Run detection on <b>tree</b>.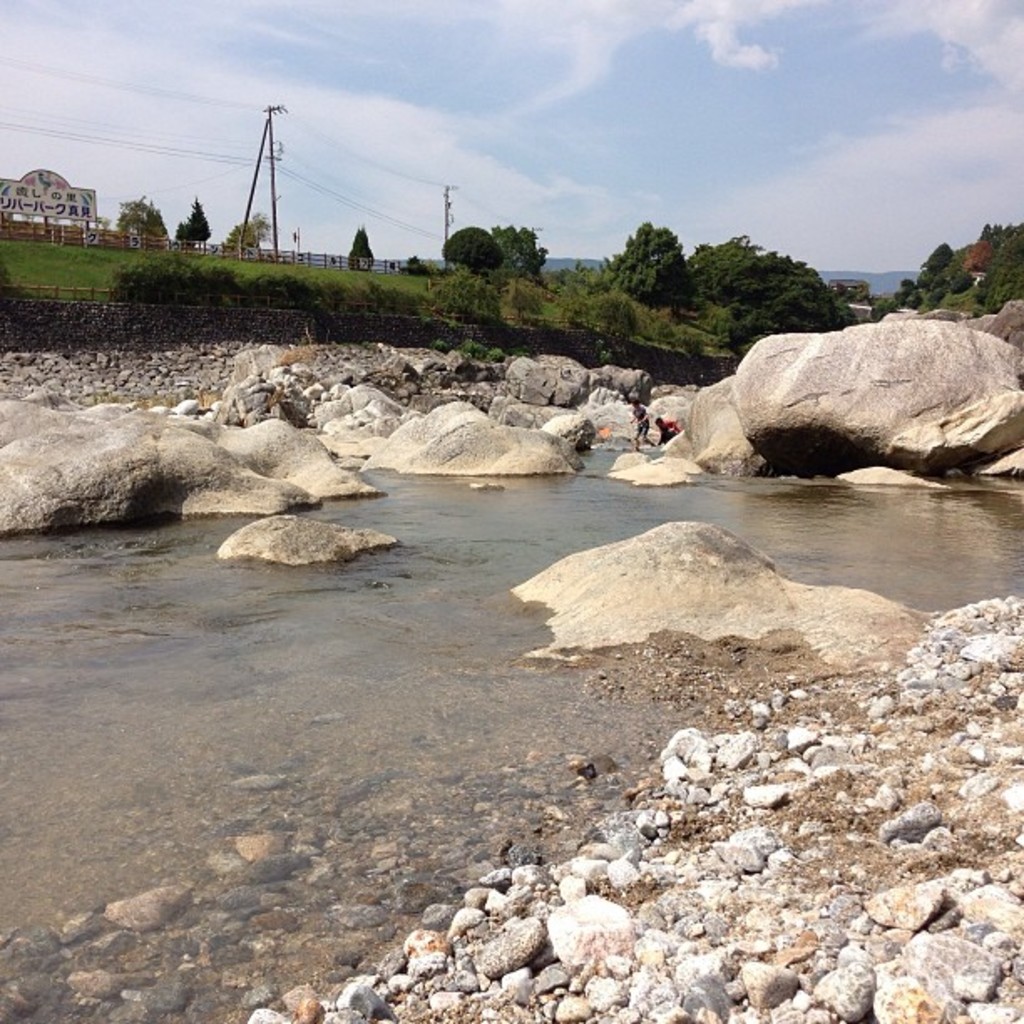
Result: 495/221/557/271.
